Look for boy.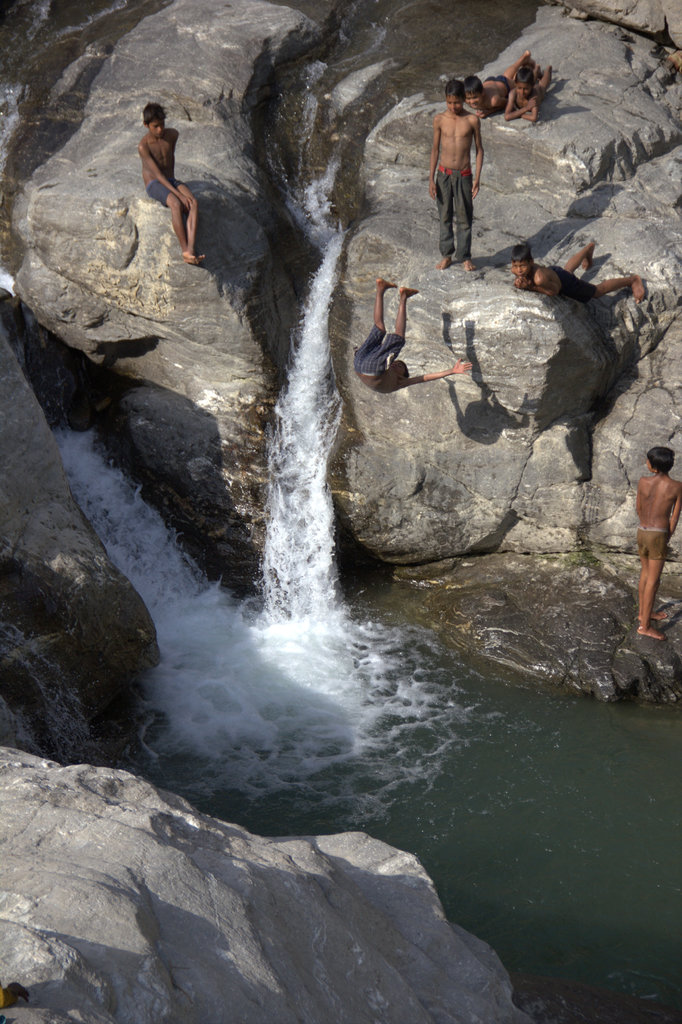
Found: select_region(503, 48, 557, 128).
